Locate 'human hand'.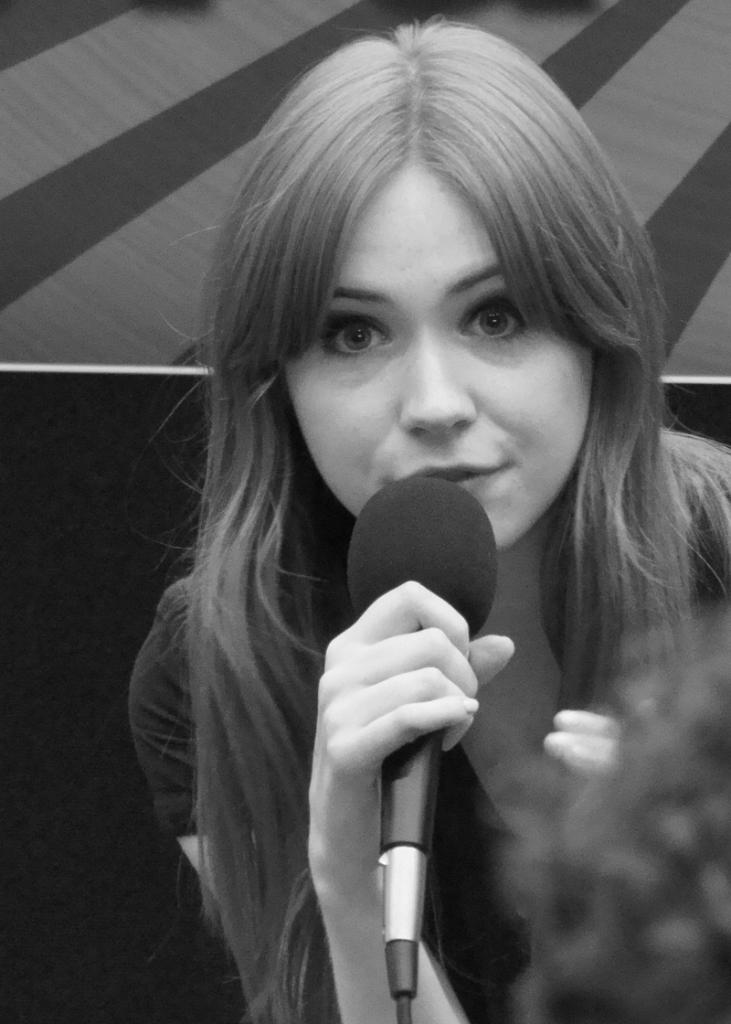
Bounding box: 542,703,627,775.
